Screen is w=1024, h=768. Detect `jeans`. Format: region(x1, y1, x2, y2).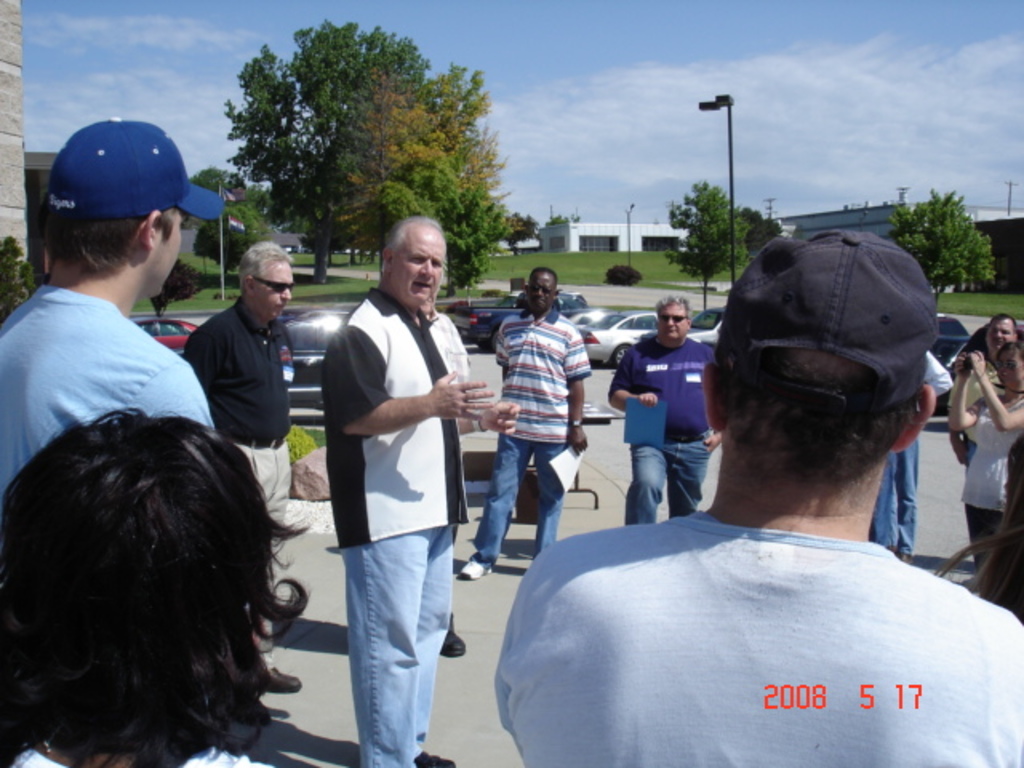
region(875, 435, 918, 547).
